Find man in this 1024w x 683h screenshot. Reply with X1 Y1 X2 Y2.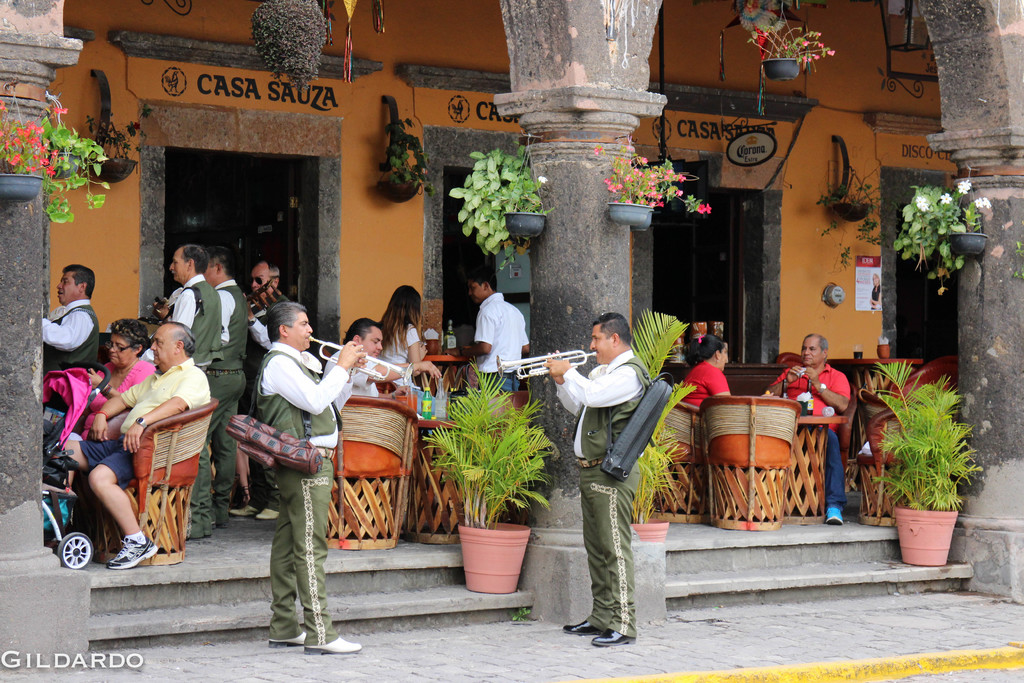
170 245 221 542.
